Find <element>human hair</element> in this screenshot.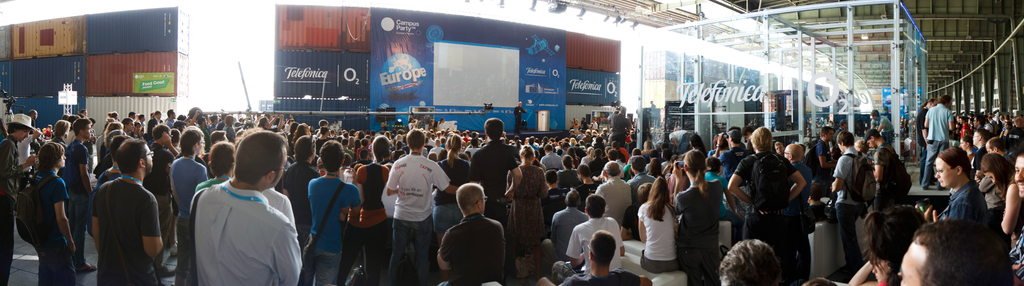
The bounding box for <element>human hair</element> is crop(5, 124, 25, 137).
